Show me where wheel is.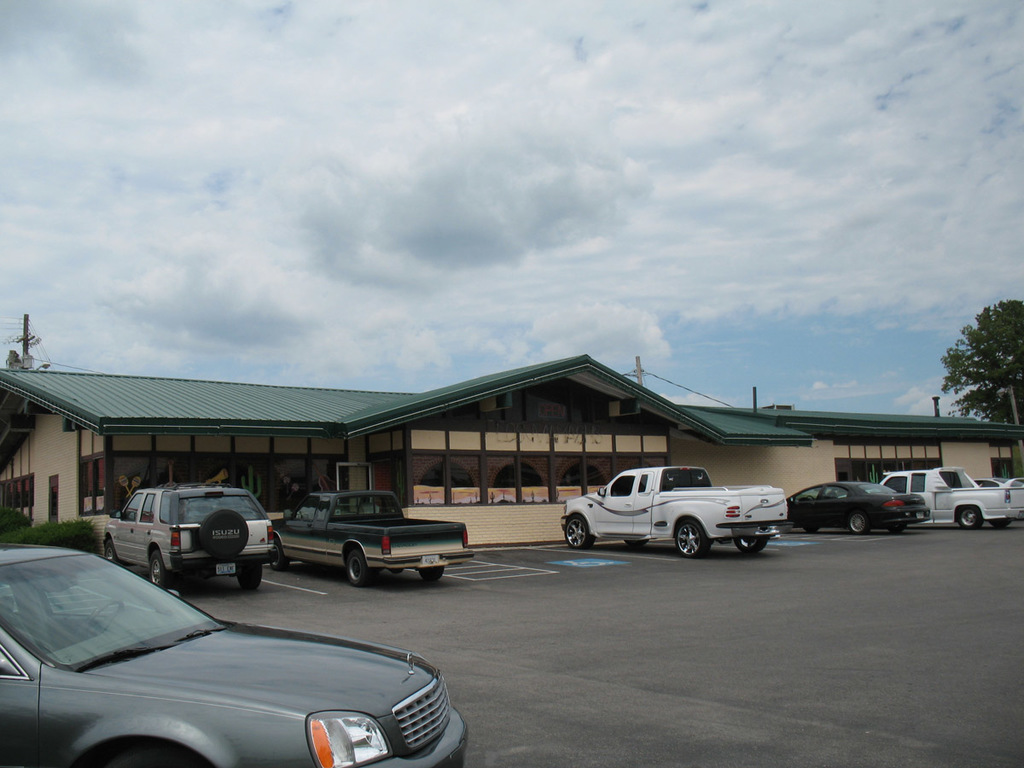
wheel is at detection(671, 520, 713, 556).
